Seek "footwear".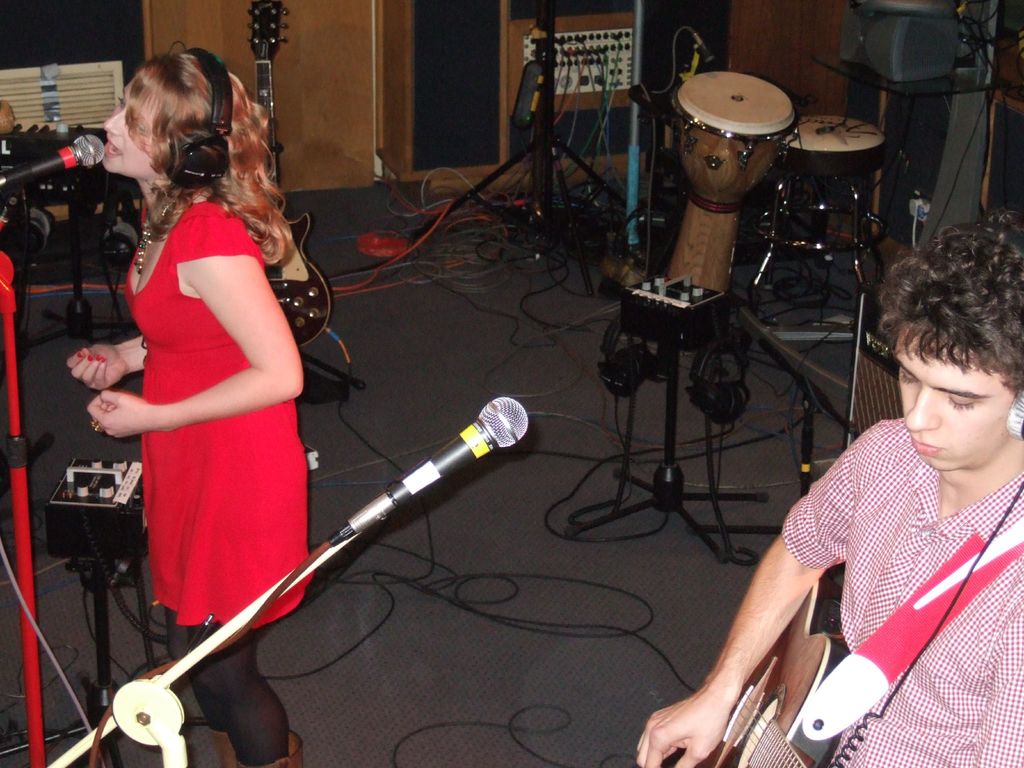
(211,732,243,767).
